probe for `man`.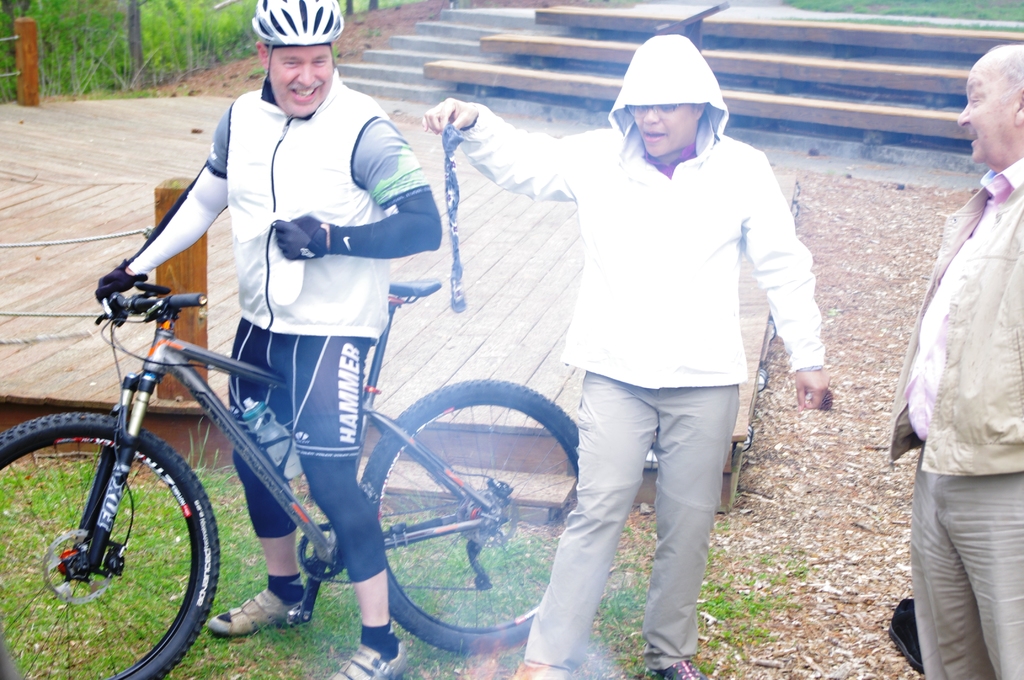
Probe result: bbox=(90, 0, 439, 677).
